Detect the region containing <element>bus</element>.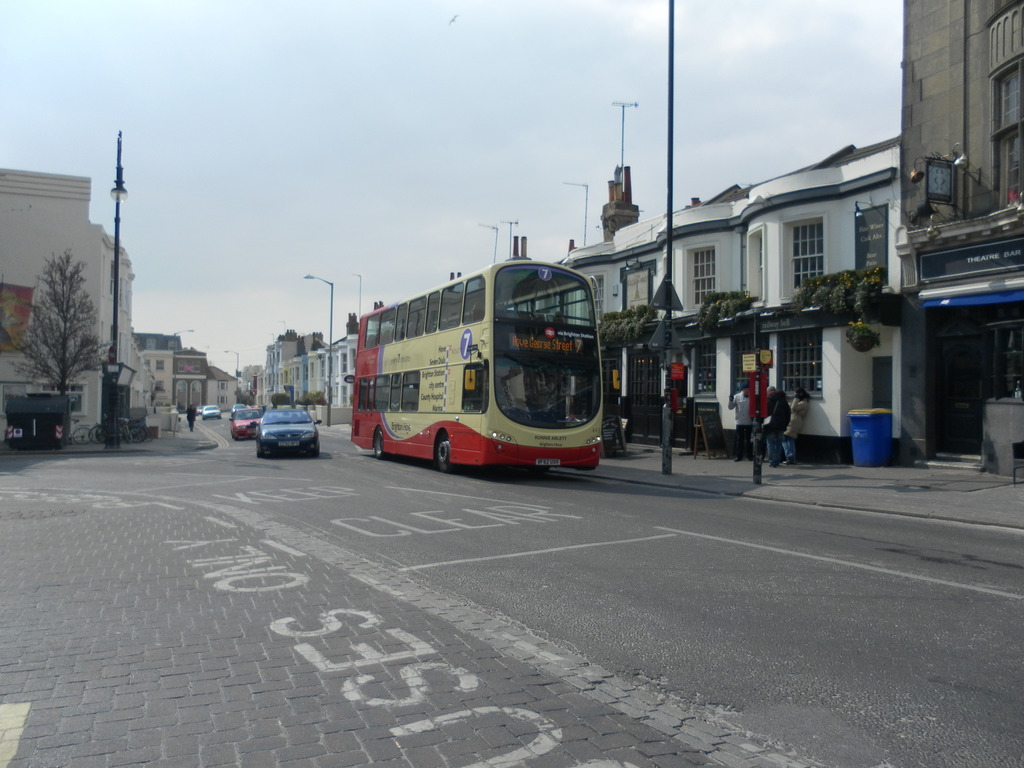
<region>351, 259, 620, 473</region>.
